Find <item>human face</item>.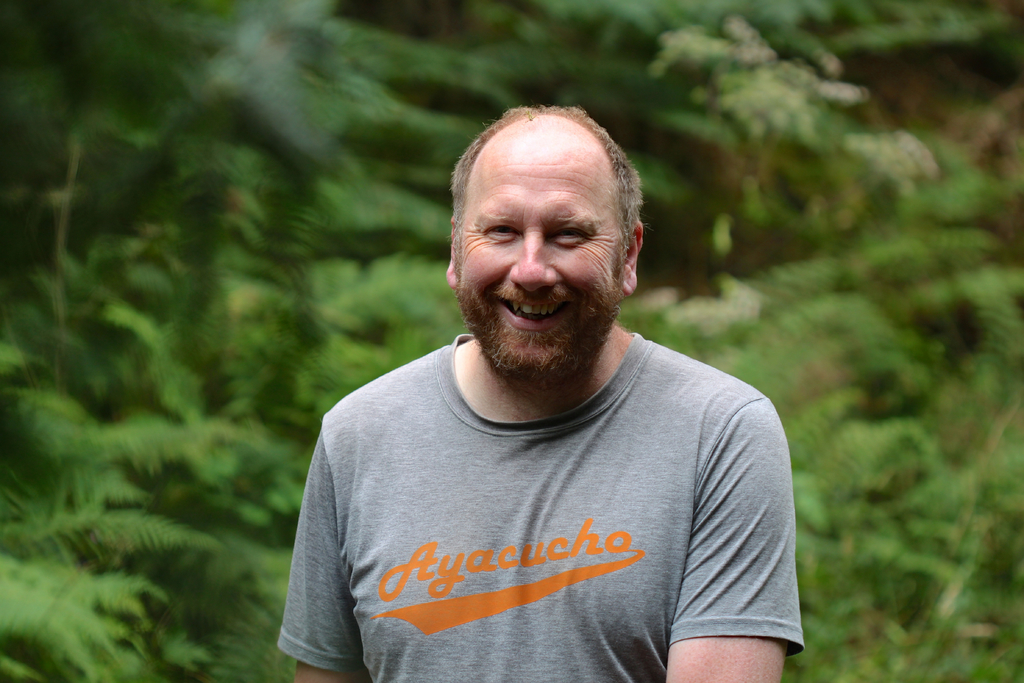
(463,140,619,378).
